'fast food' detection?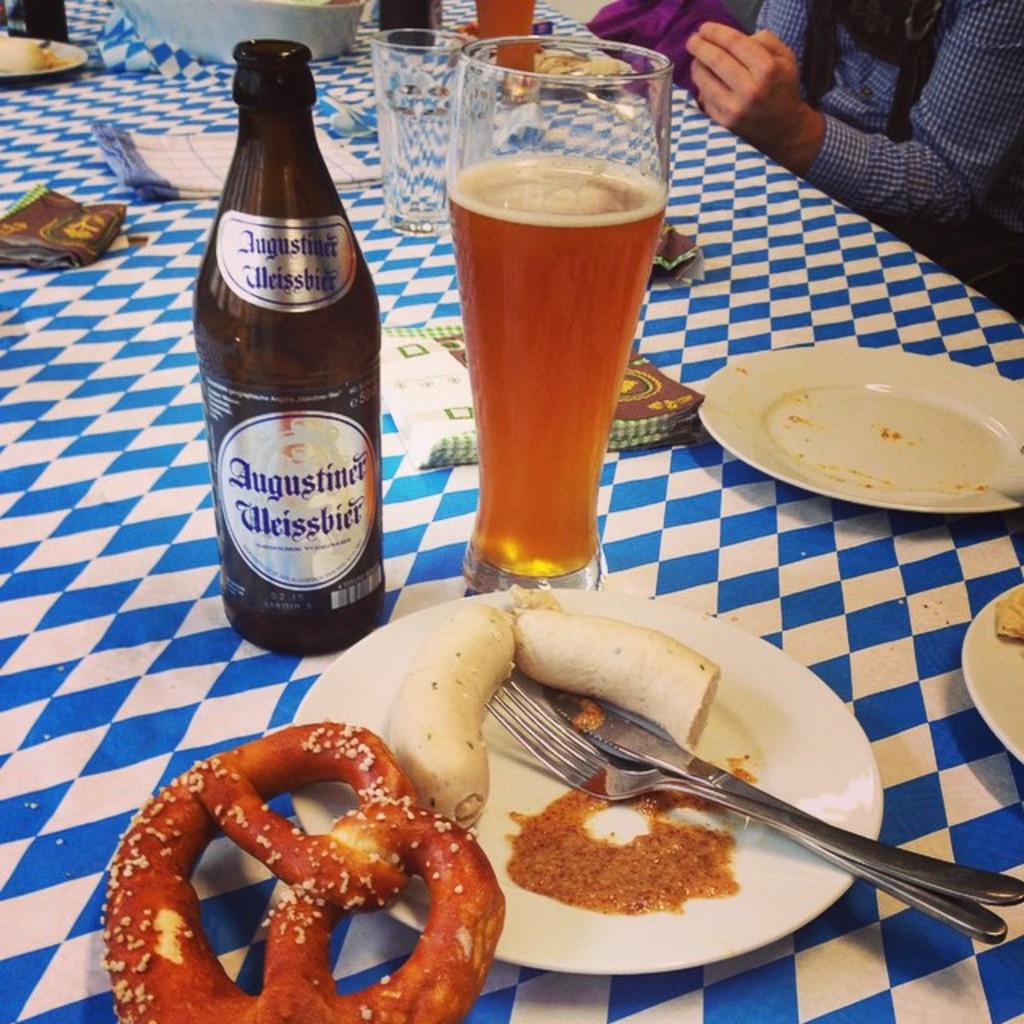
box=[94, 717, 509, 1022]
